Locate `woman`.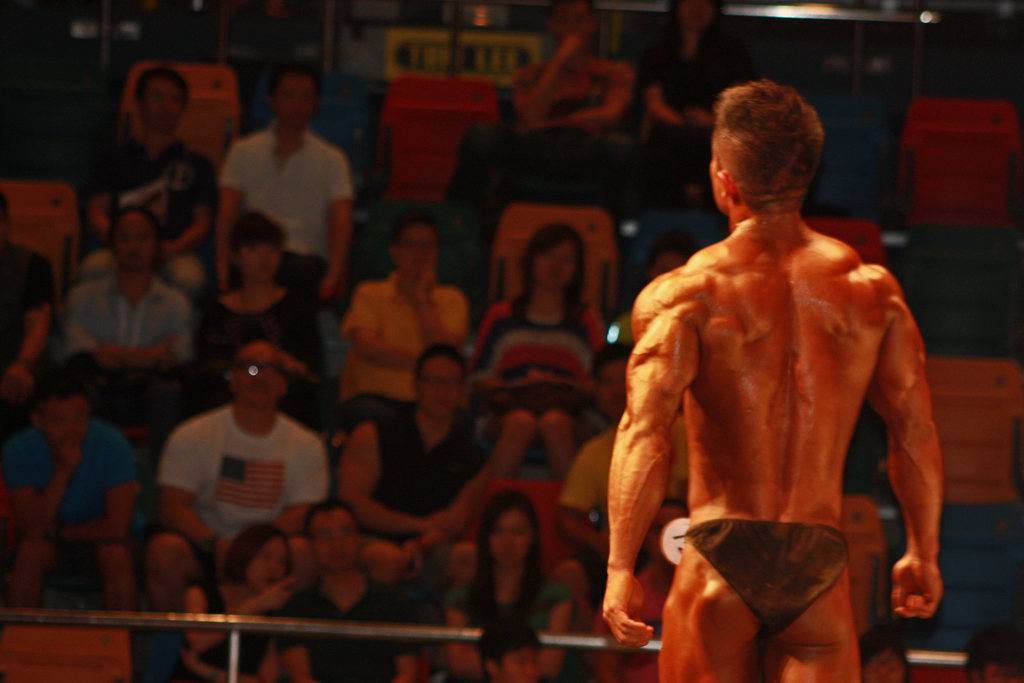
Bounding box: rect(186, 525, 293, 682).
